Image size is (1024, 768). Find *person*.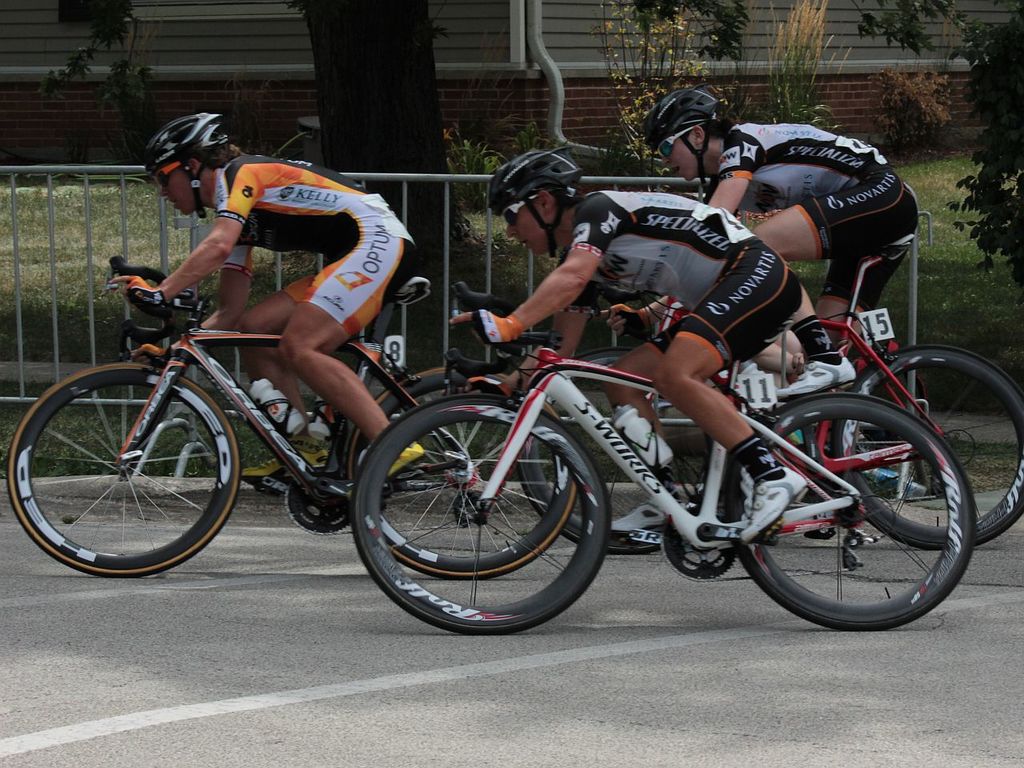
(x1=449, y1=144, x2=799, y2=550).
